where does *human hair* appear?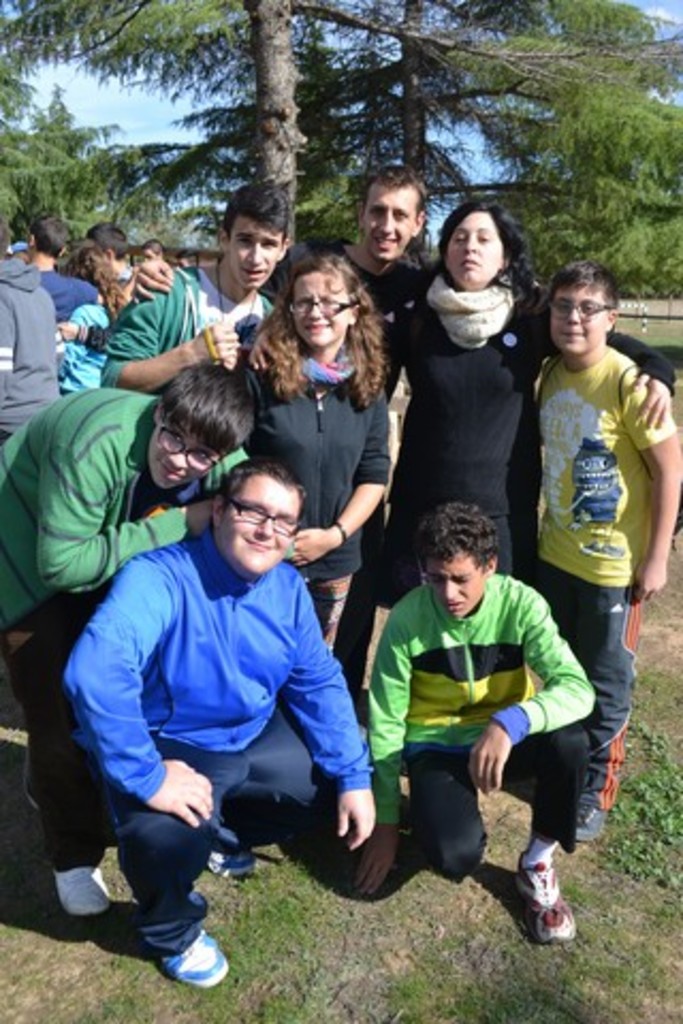
Appears at bbox=(143, 239, 166, 265).
